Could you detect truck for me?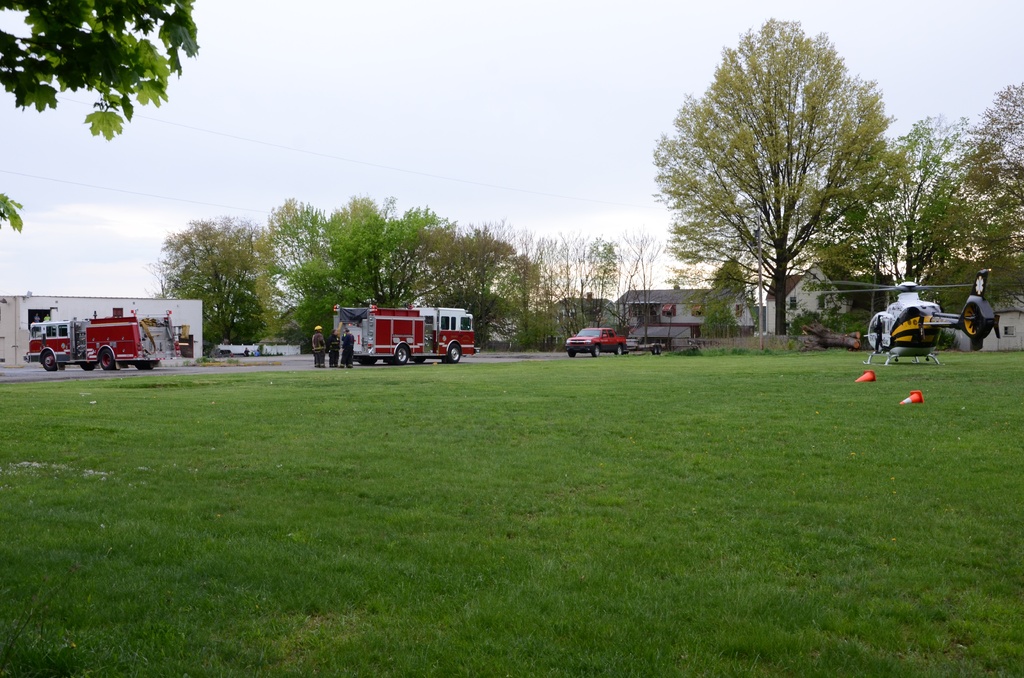
Detection result: [left=324, top=293, right=477, bottom=370].
